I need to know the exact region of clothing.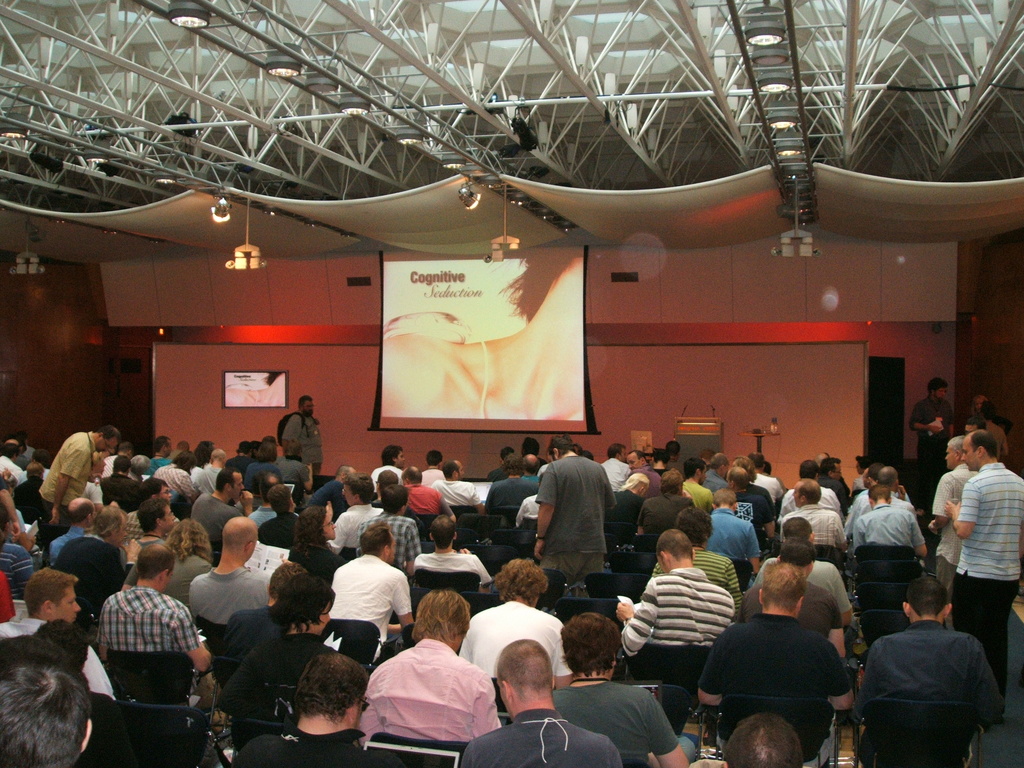
Region: [733,488,772,547].
